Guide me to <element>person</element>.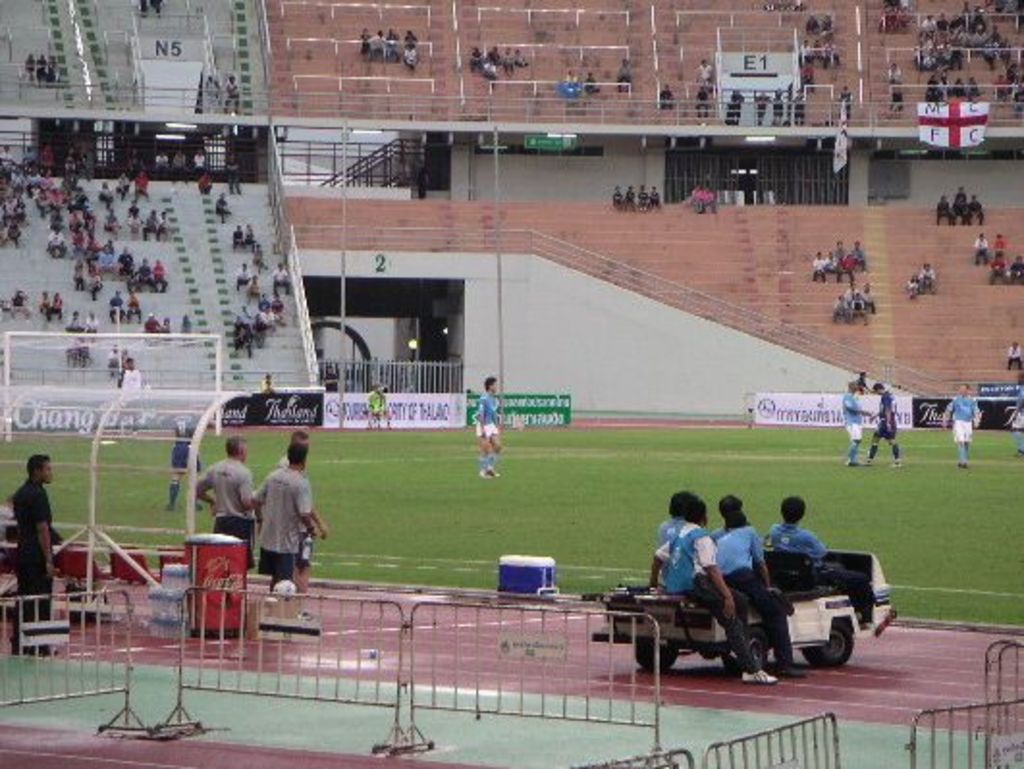
Guidance: [left=266, top=420, right=316, bottom=623].
